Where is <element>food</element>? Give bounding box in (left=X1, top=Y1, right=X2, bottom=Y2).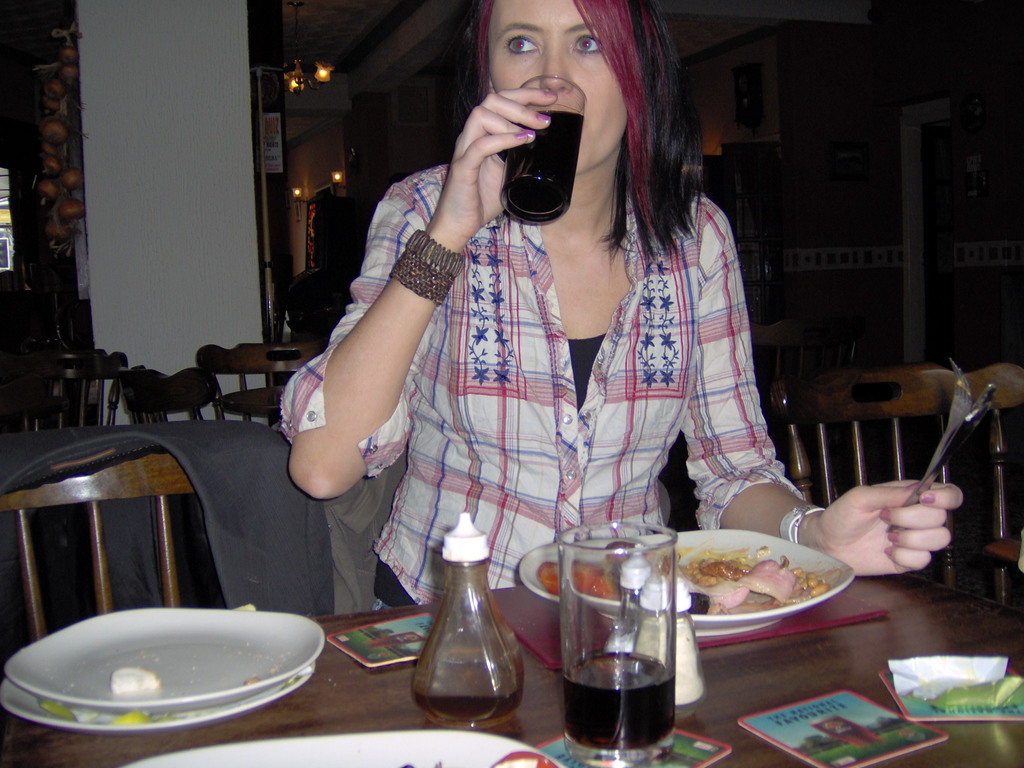
(left=705, top=582, right=744, bottom=604).
